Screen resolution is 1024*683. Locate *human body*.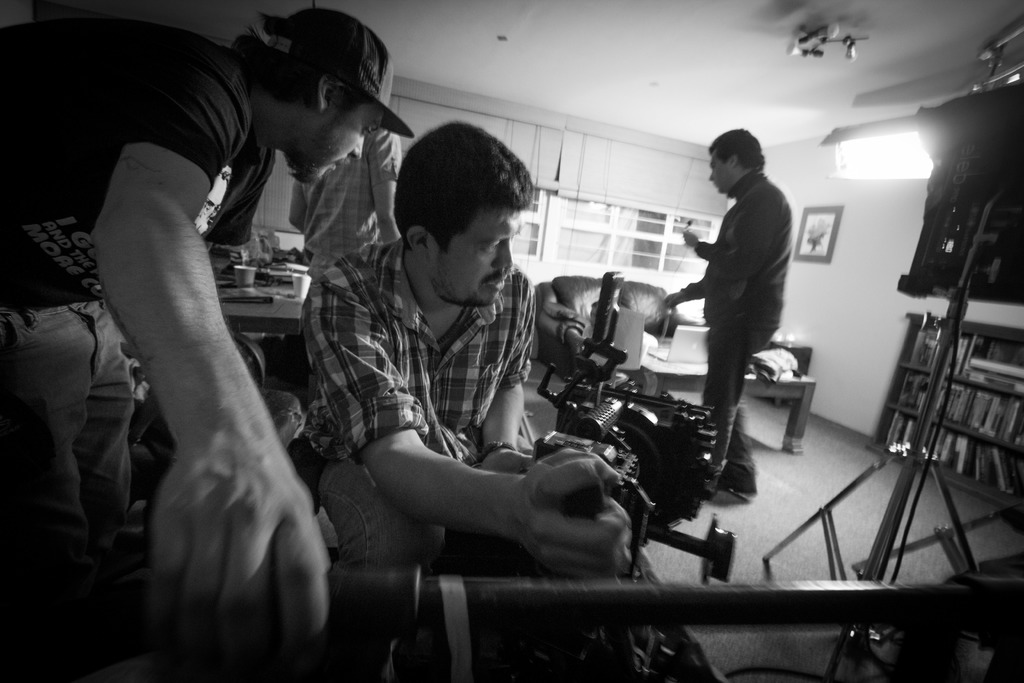
291:99:421:284.
